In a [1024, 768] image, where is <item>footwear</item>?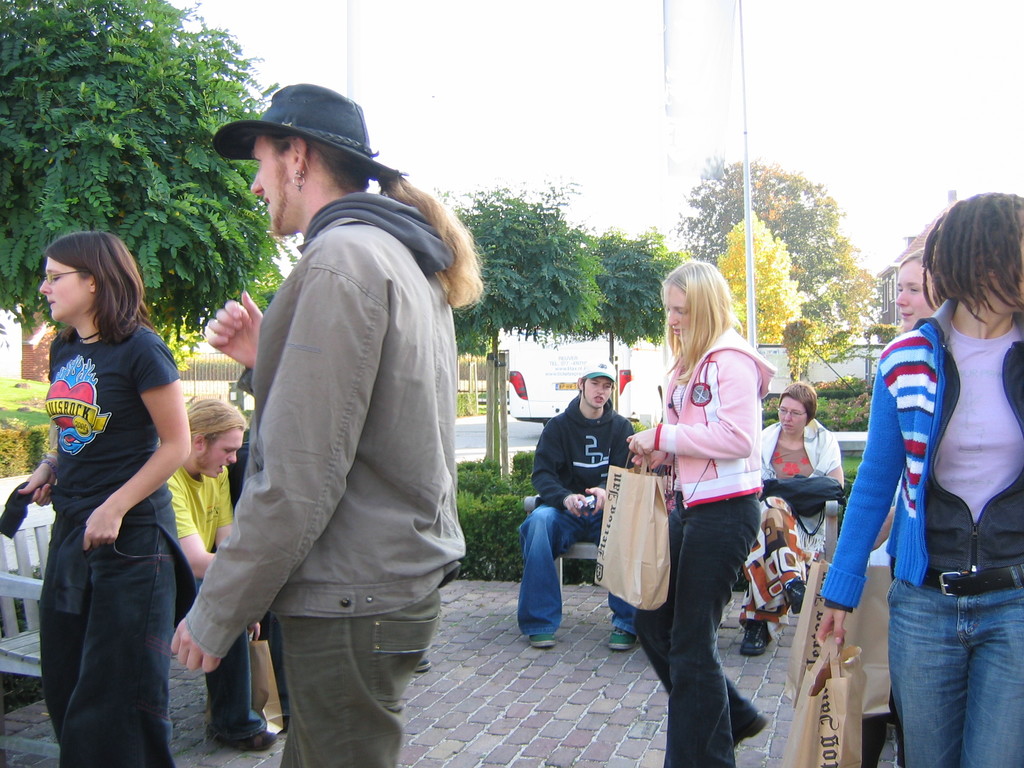
bbox=[211, 730, 279, 753].
